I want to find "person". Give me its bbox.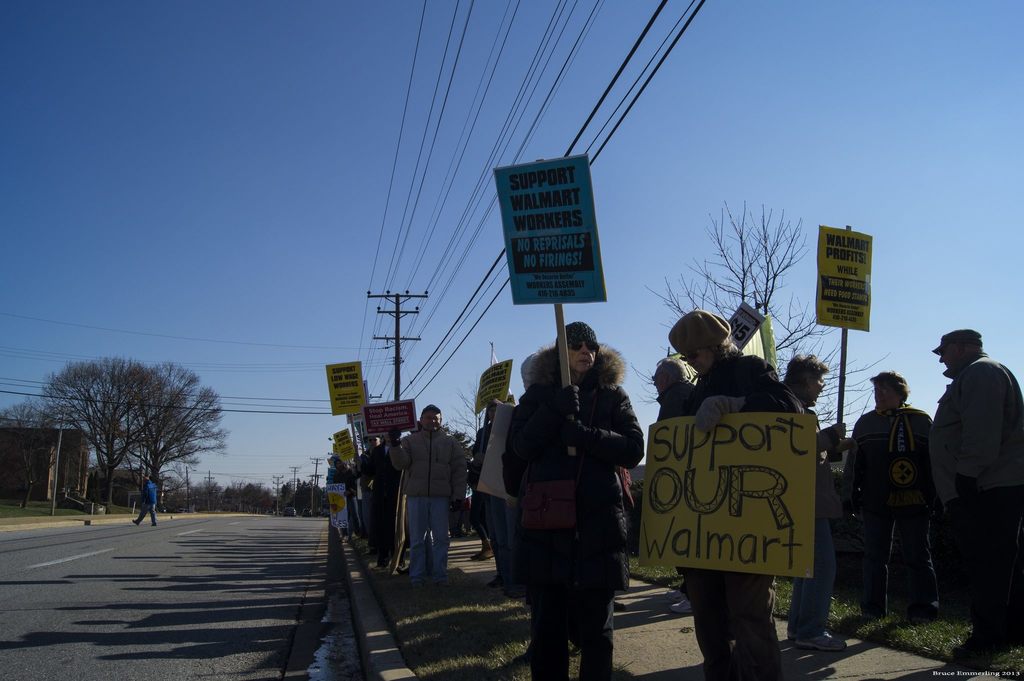
783, 352, 849, 659.
